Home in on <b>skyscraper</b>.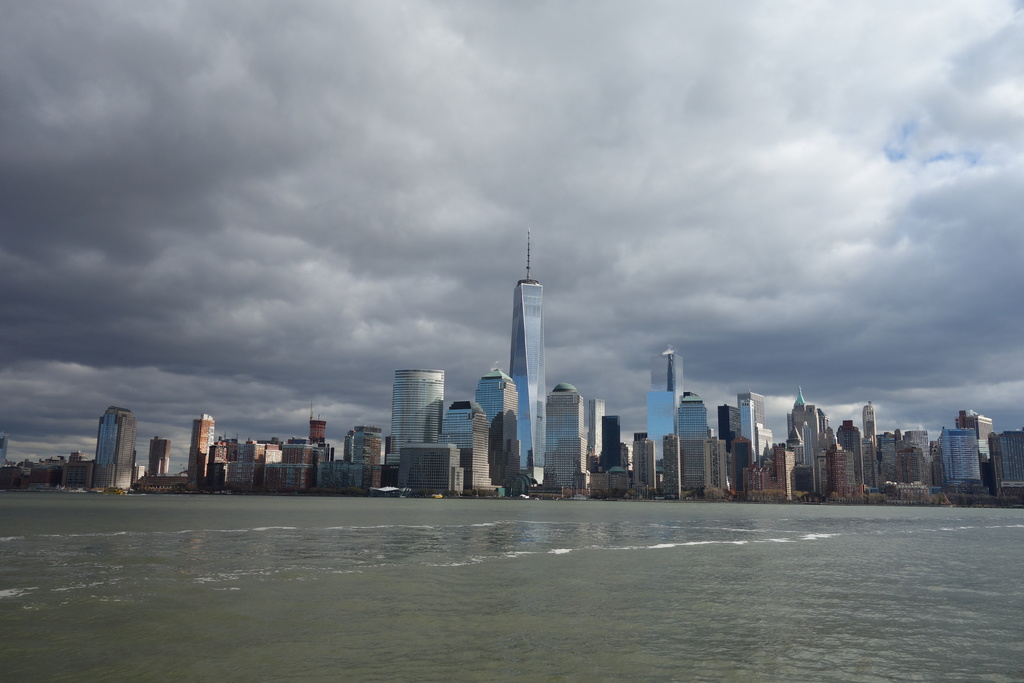
Homed in at 351 426 380 488.
